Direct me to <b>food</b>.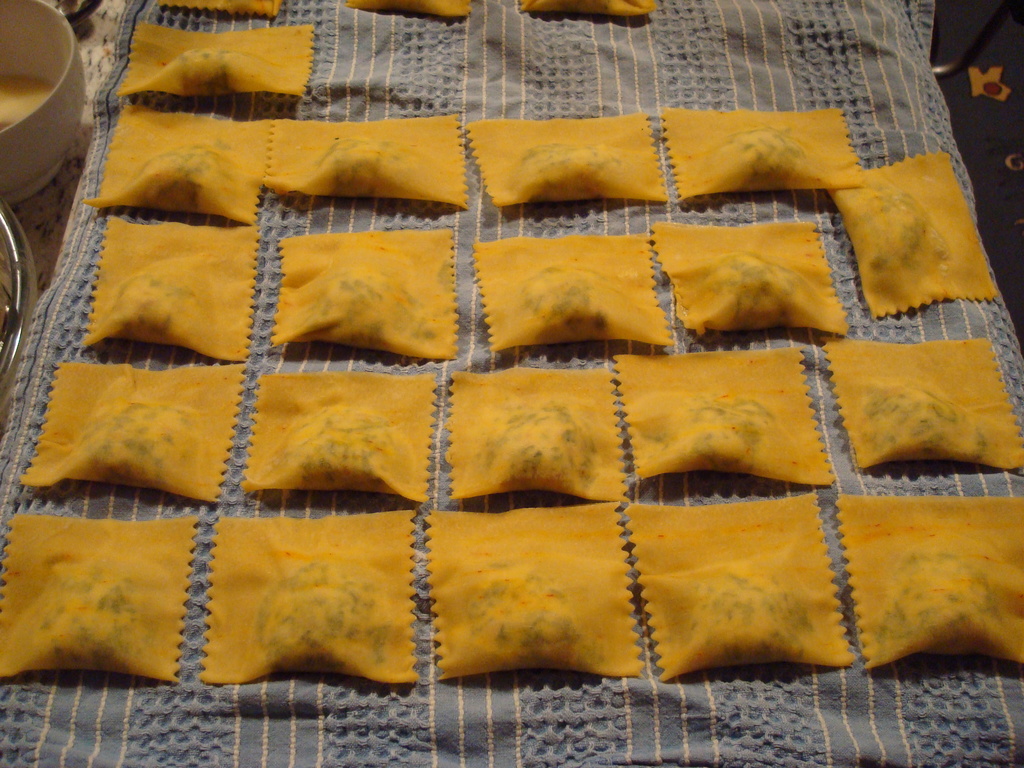
Direction: bbox(514, 140, 625, 209).
